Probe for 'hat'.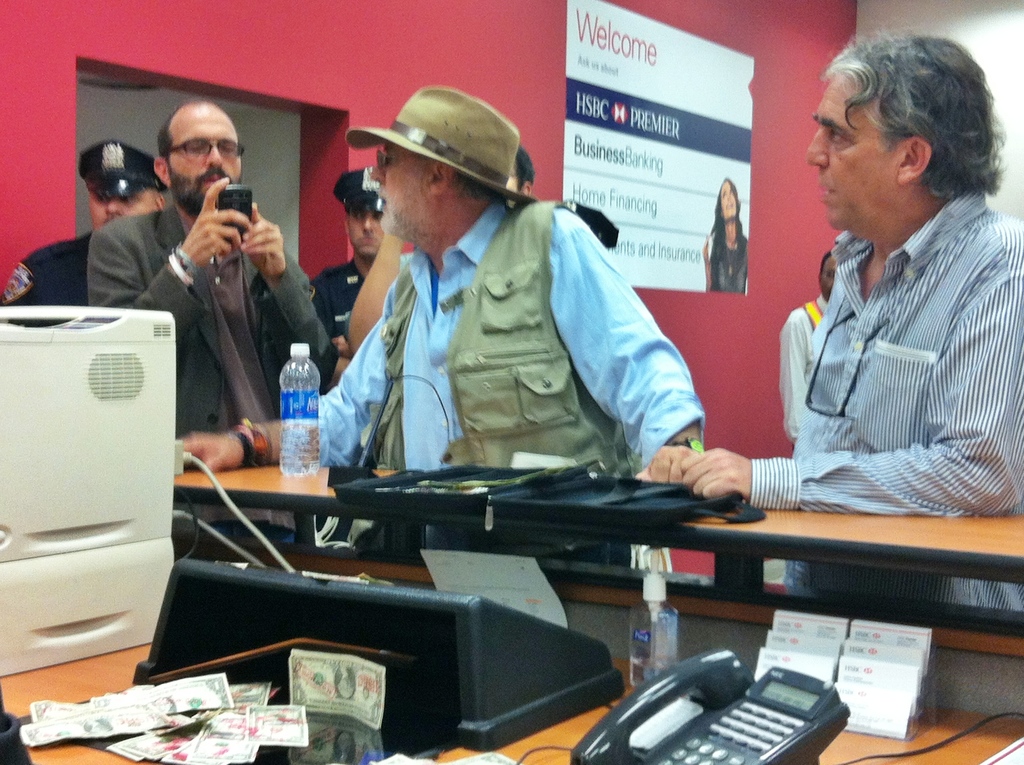
Probe result: 81, 143, 165, 198.
